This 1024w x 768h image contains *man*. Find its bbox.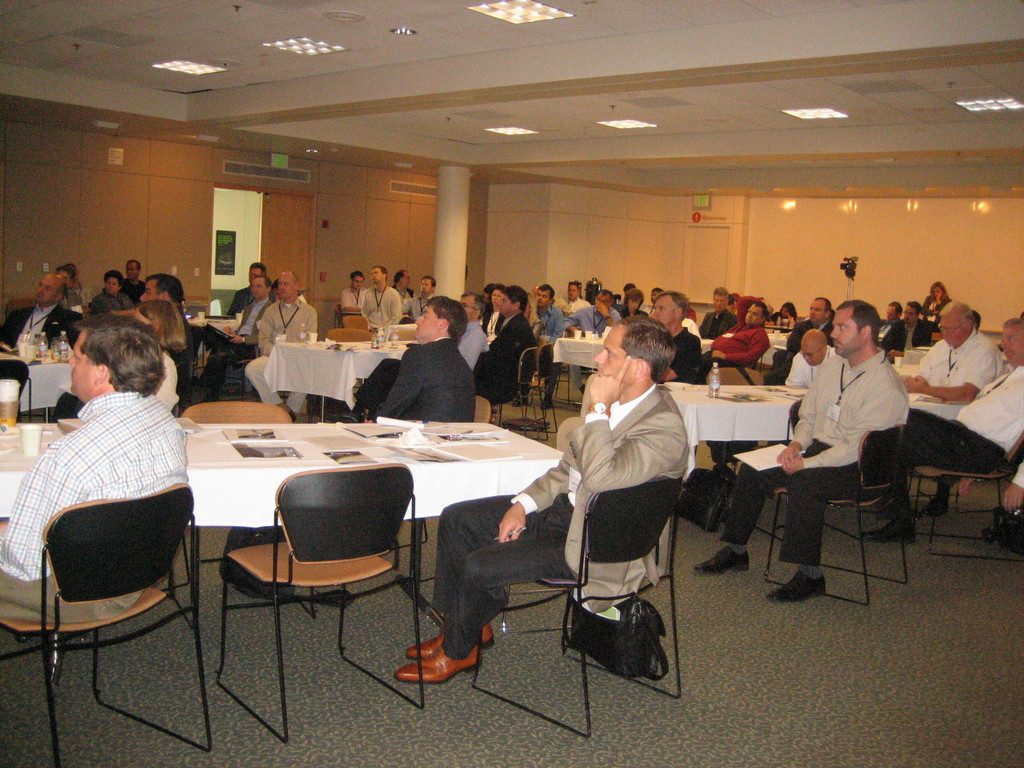
(370, 305, 473, 417).
